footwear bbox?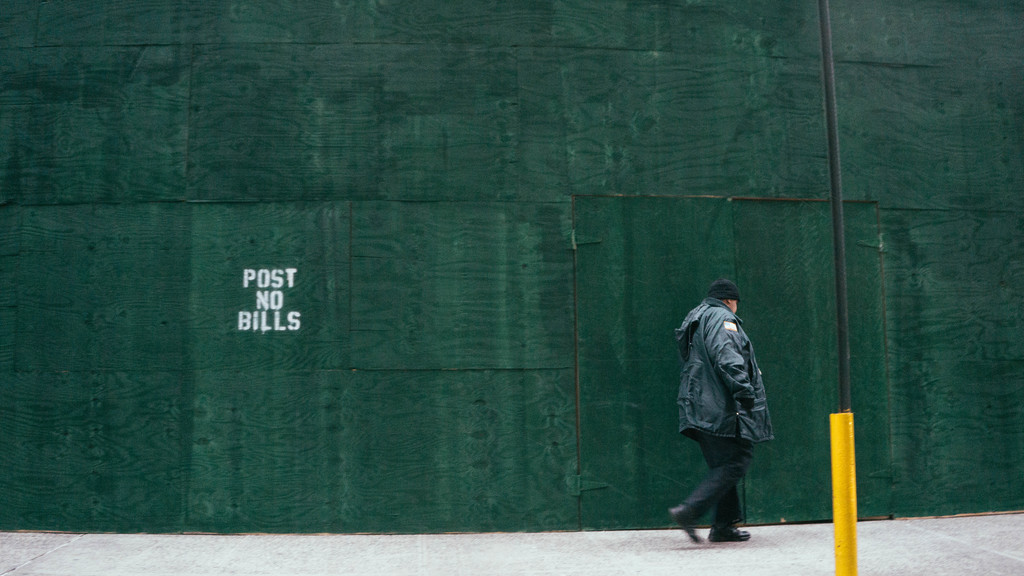
box(709, 525, 751, 543)
